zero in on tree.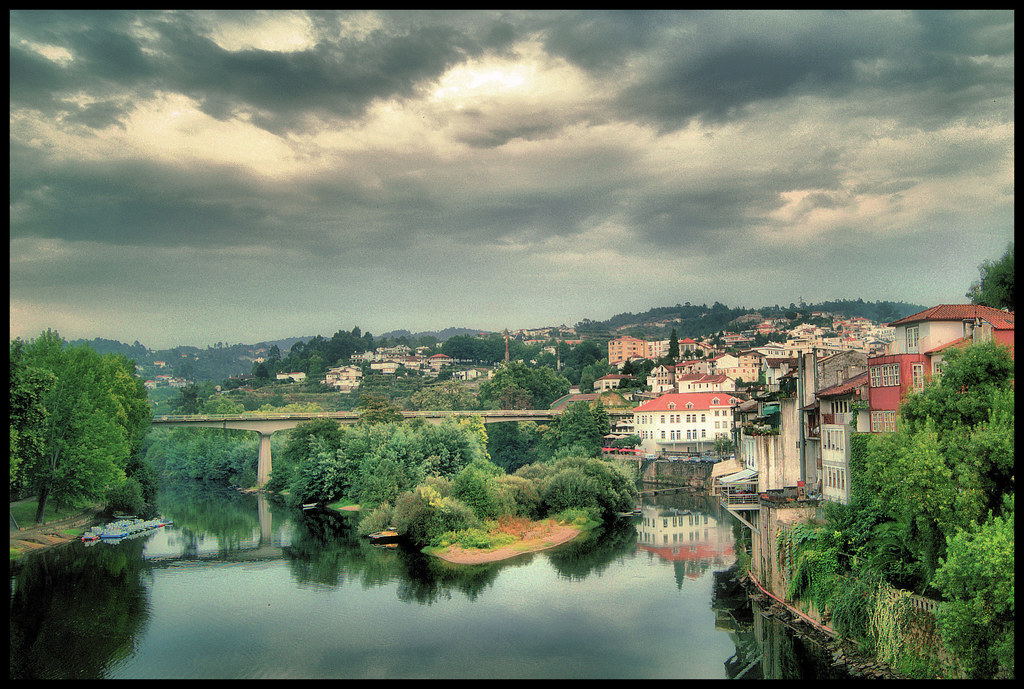
Zeroed in: 968 396 1015 471.
